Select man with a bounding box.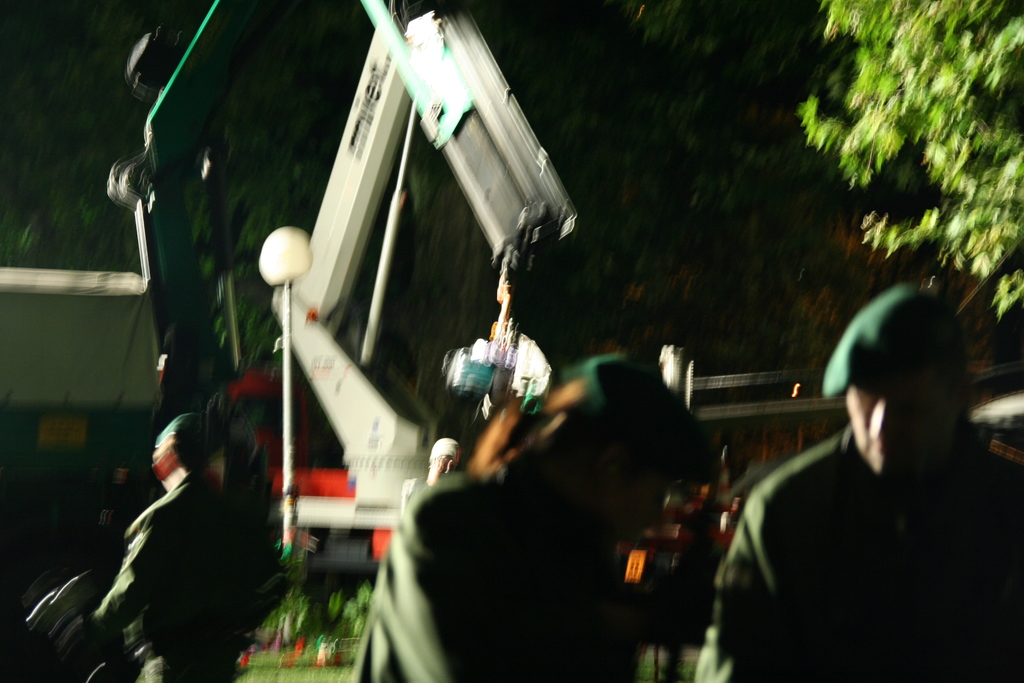
(x1=89, y1=409, x2=290, y2=682).
